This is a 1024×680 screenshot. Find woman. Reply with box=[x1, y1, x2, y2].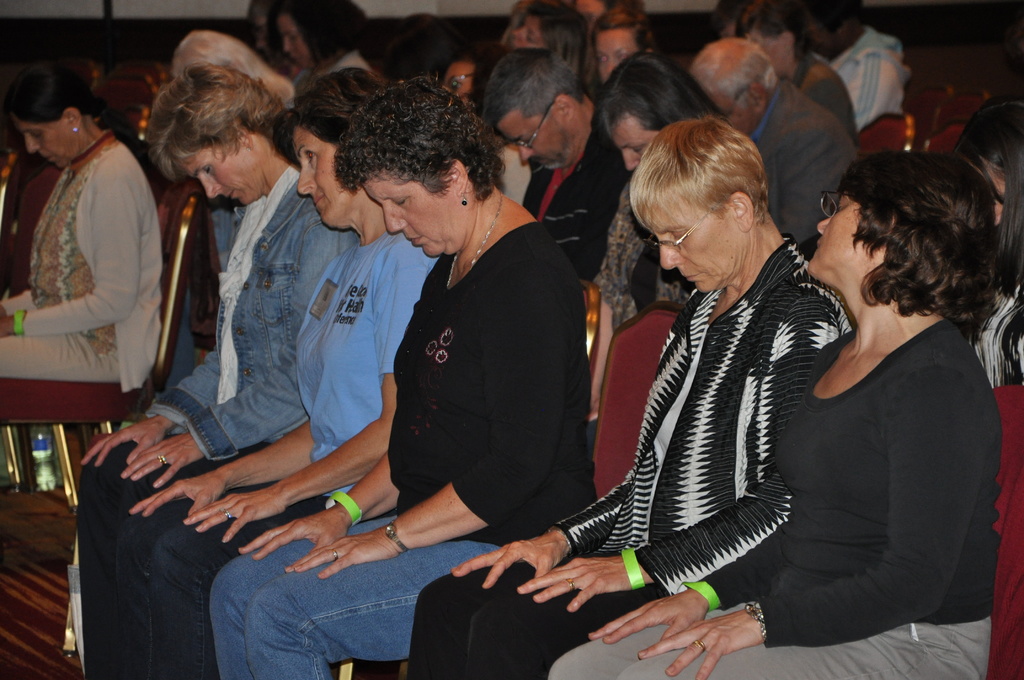
box=[497, 0, 594, 58].
